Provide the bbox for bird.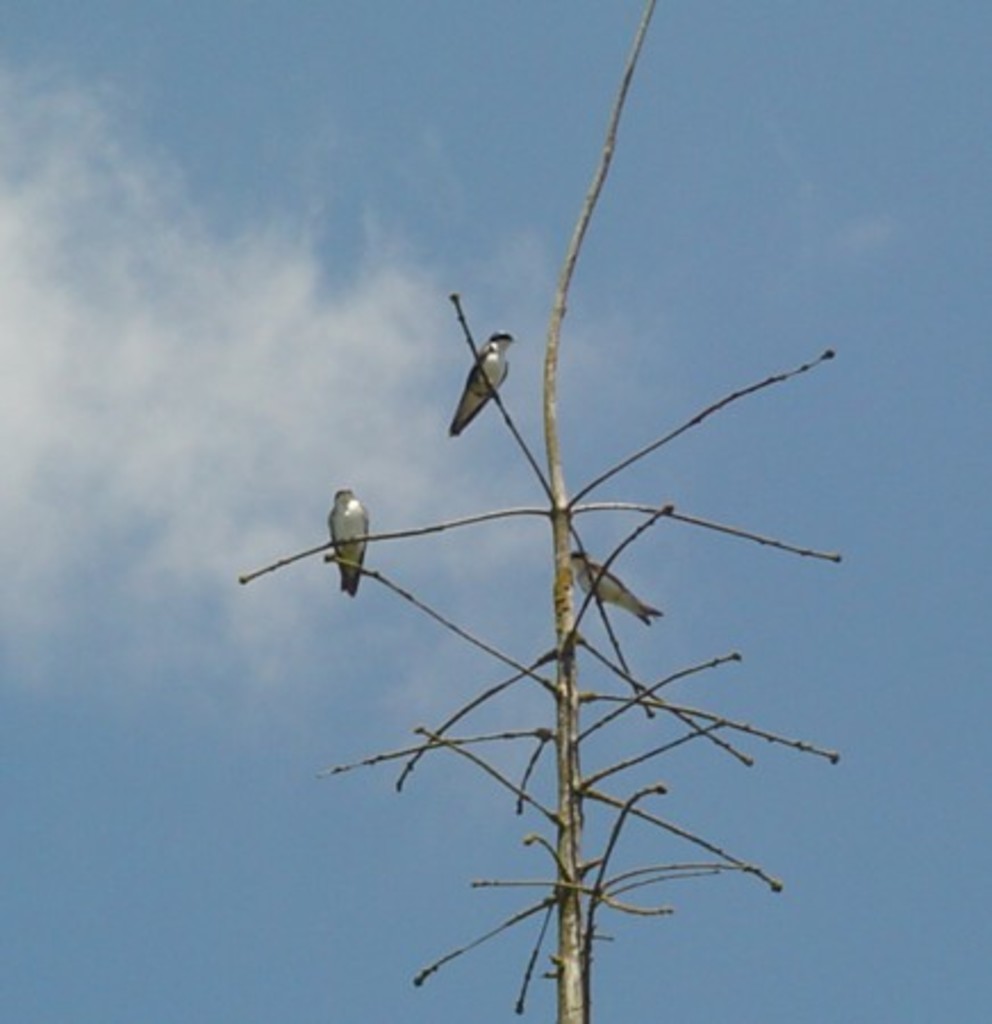
pyautogui.locateOnScreen(444, 316, 537, 423).
